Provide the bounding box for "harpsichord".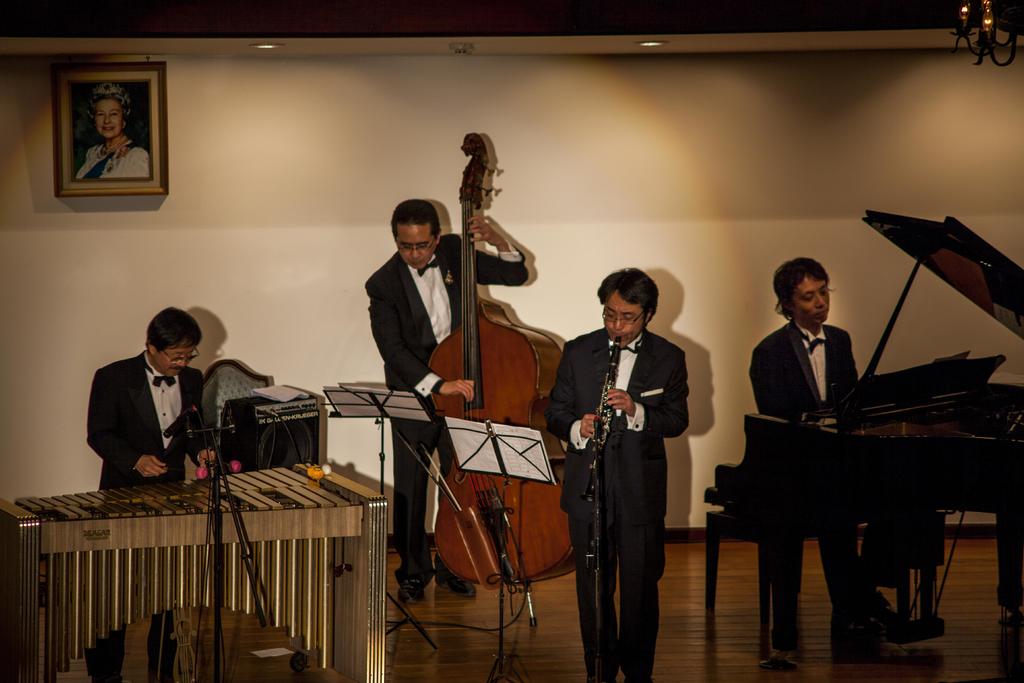
702,210,1023,682.
